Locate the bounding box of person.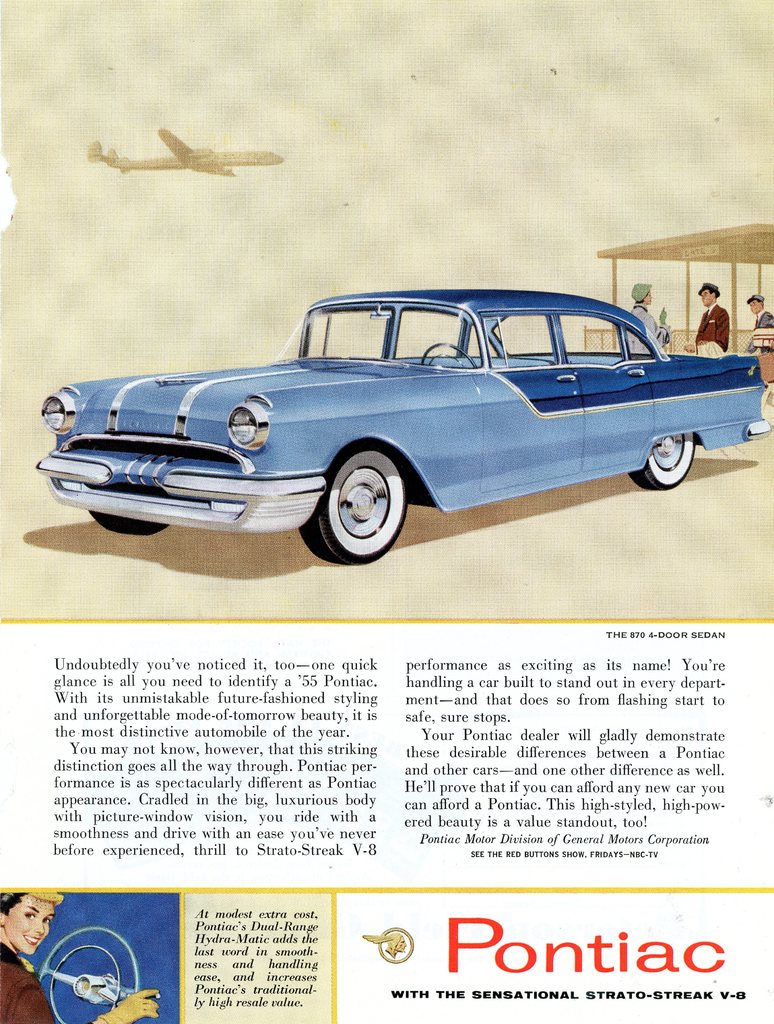
Bounding box: select_region(745, 289, 773, 352).
